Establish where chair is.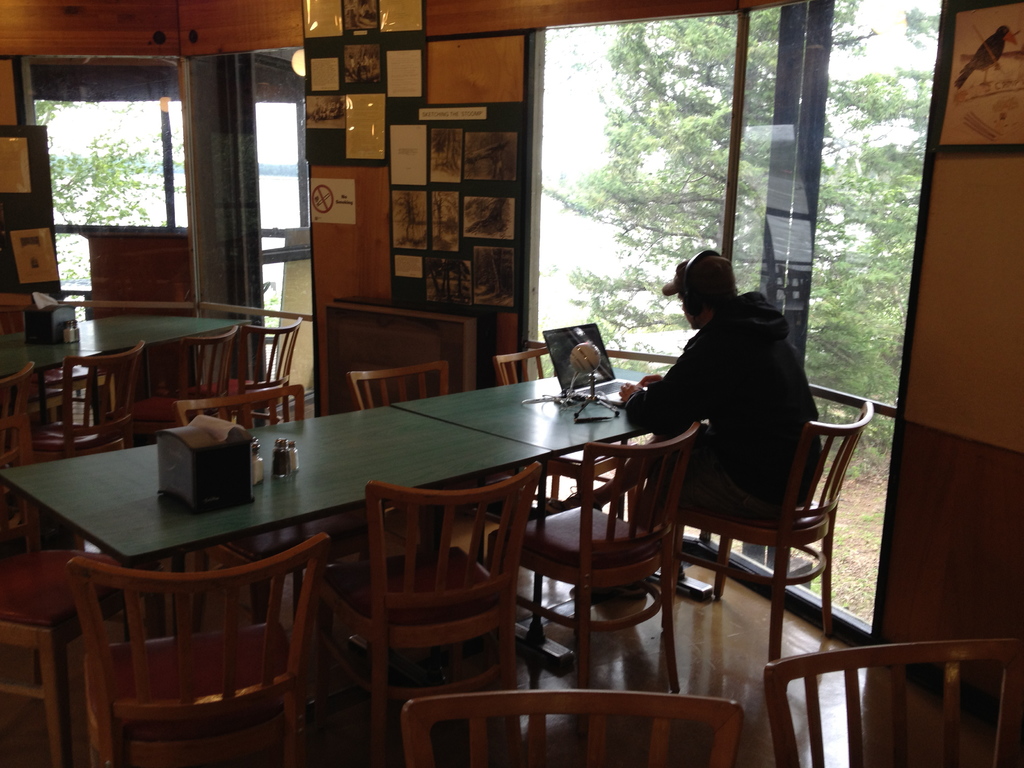
Established at 1:357:33:558.
